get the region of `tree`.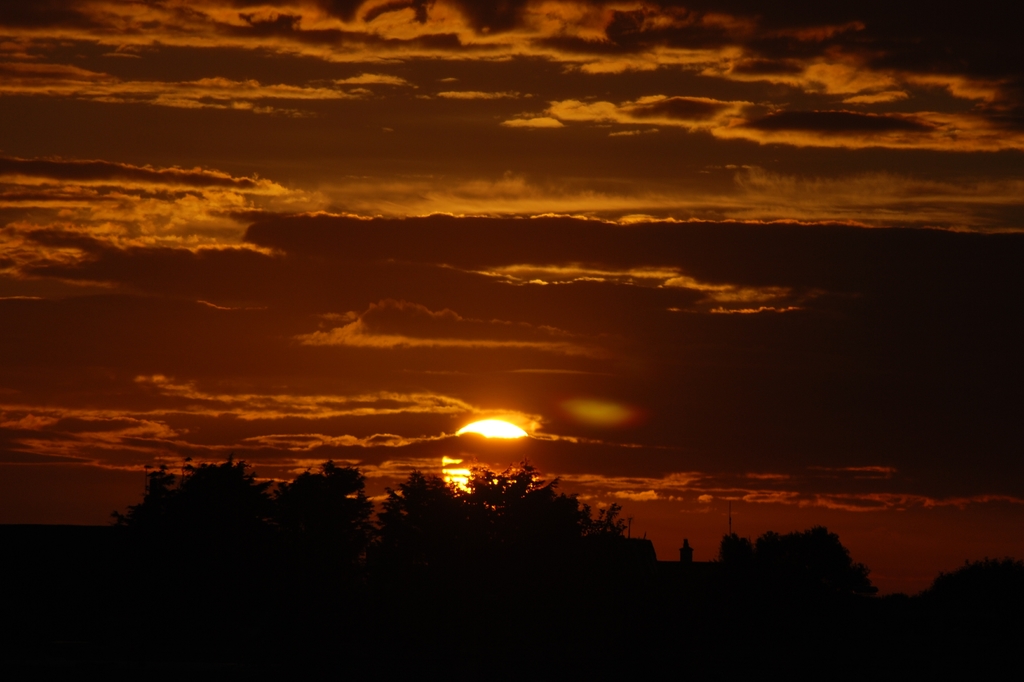
box(590, 512, 684, 656).
